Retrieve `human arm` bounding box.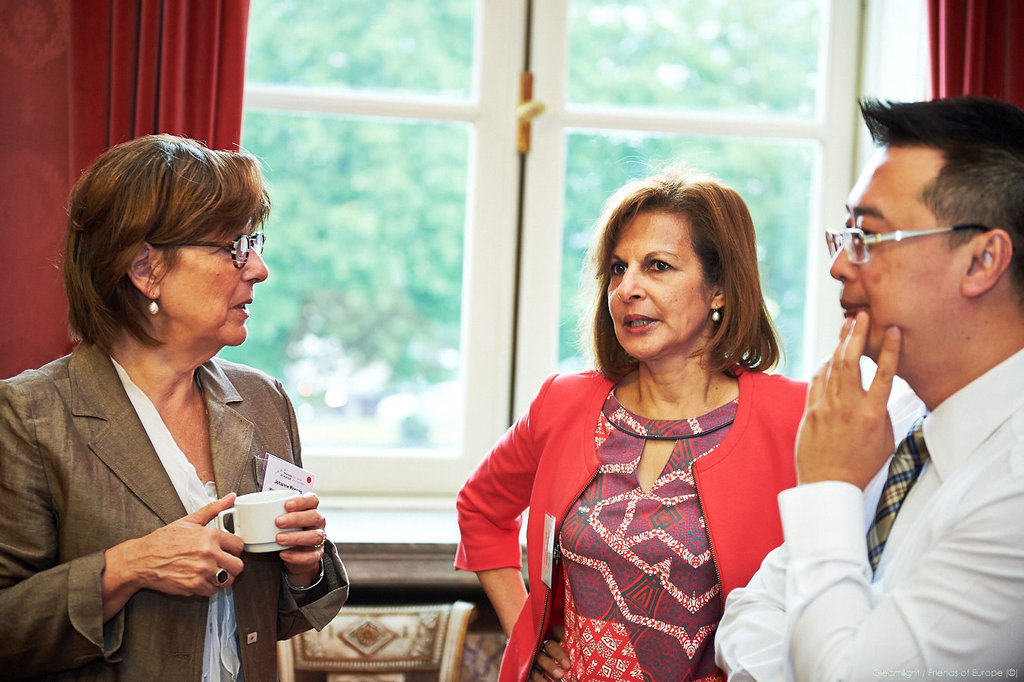
Bounding box: rect(702, 539, 792, 676).
